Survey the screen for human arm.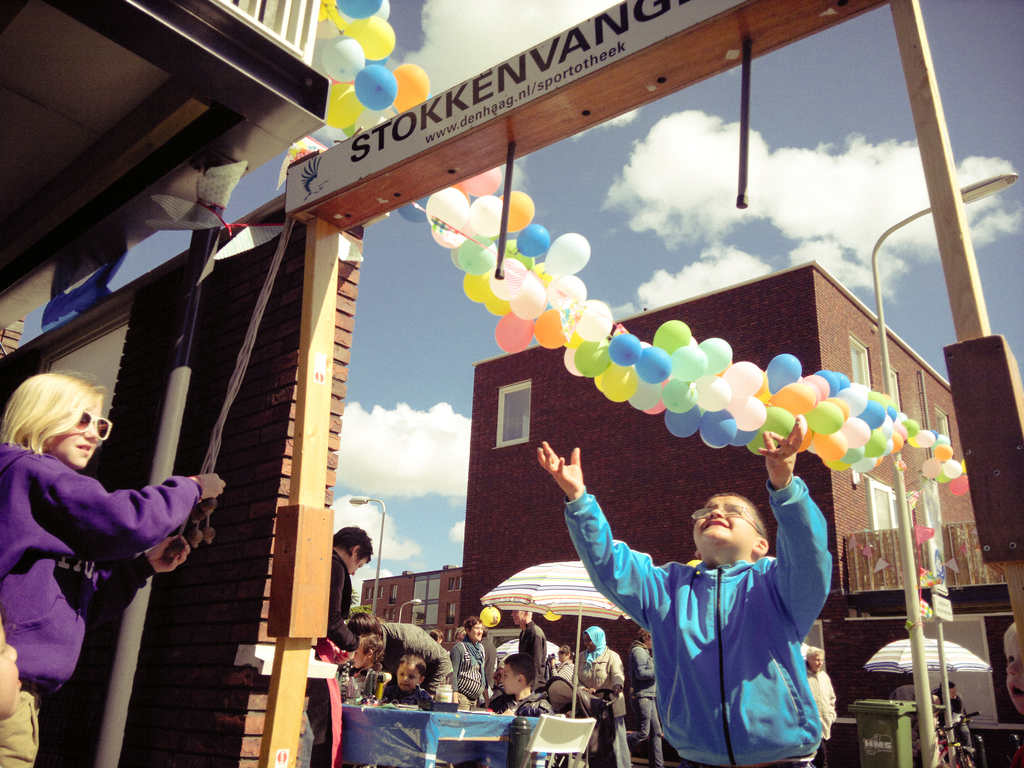
Survey found: Rect(570, 655, 594, 696).
